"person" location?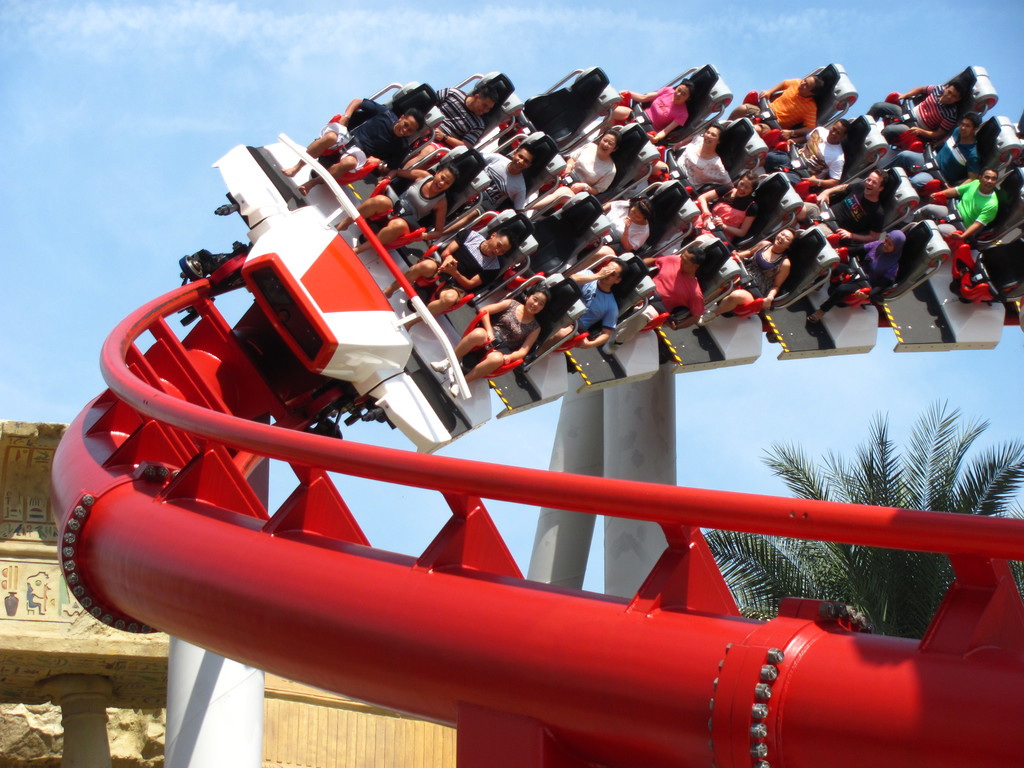
bbox=(787, 123, 848, 181)
